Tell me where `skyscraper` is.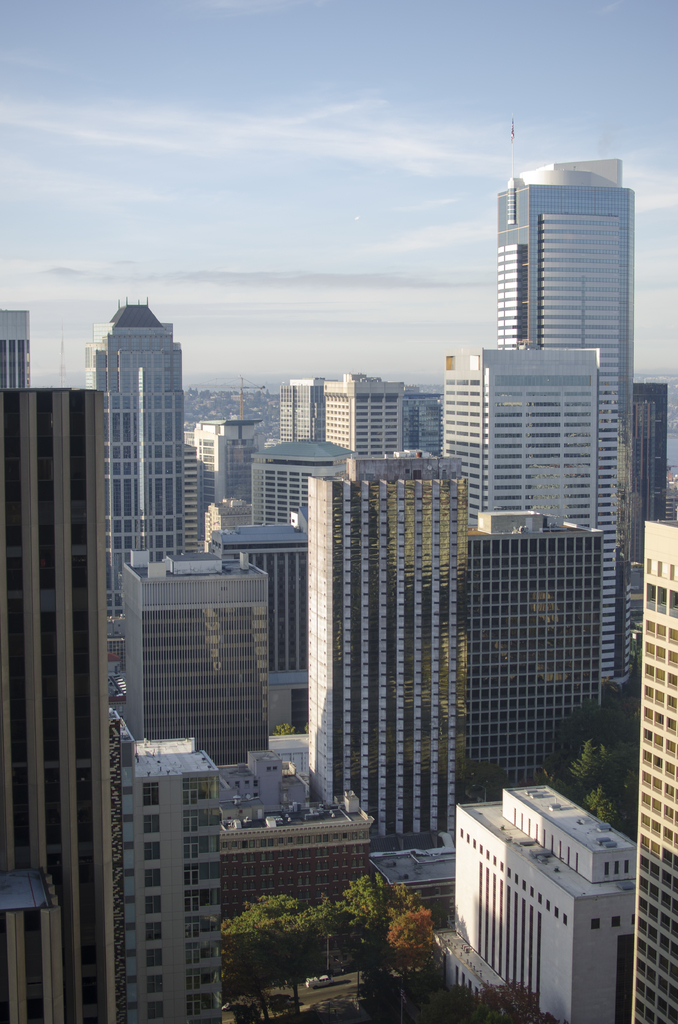
`skyscraper` is at x1=448 y1=129 x2=654 y2=582.
